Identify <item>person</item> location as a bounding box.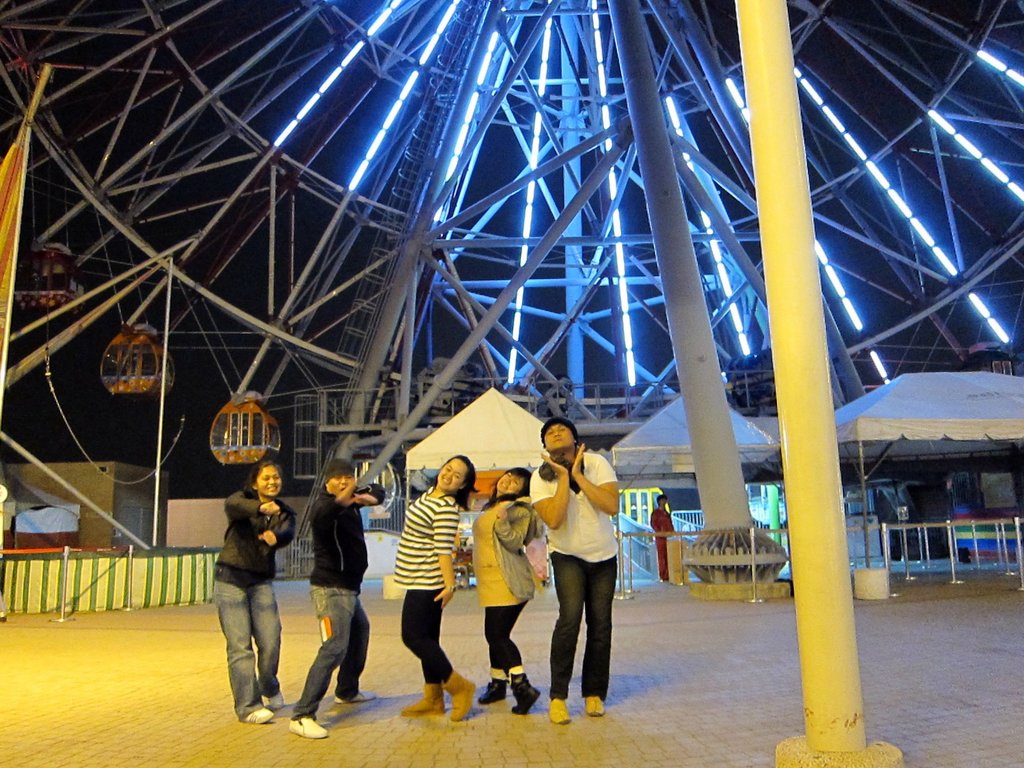
(left=532, top=415, right=623, bottom=723).
